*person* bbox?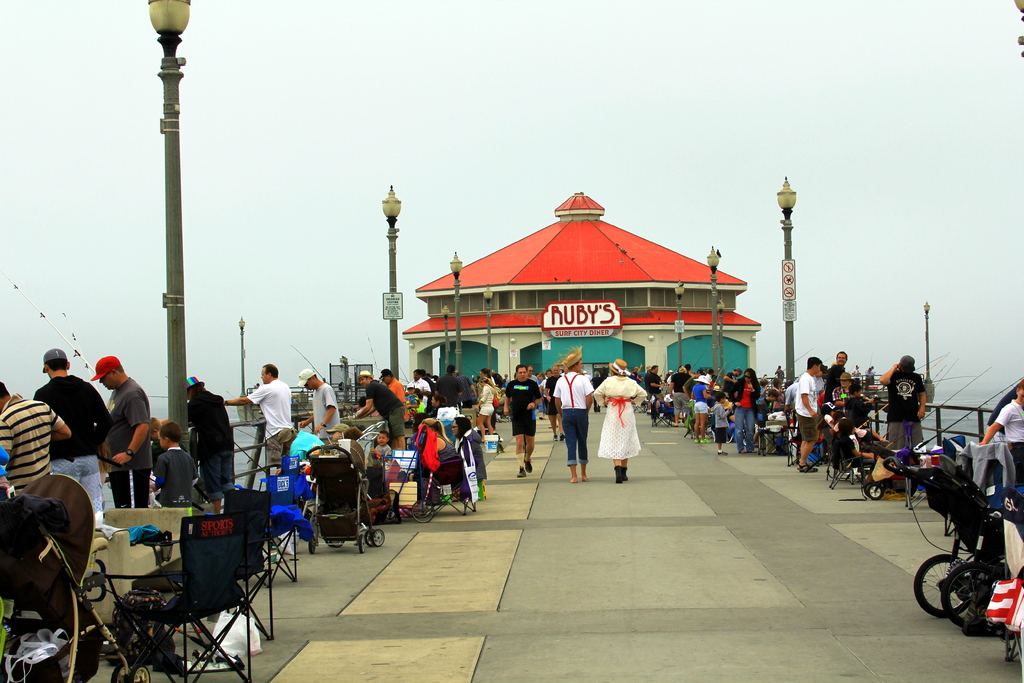
(0, 377, 72, 493)
